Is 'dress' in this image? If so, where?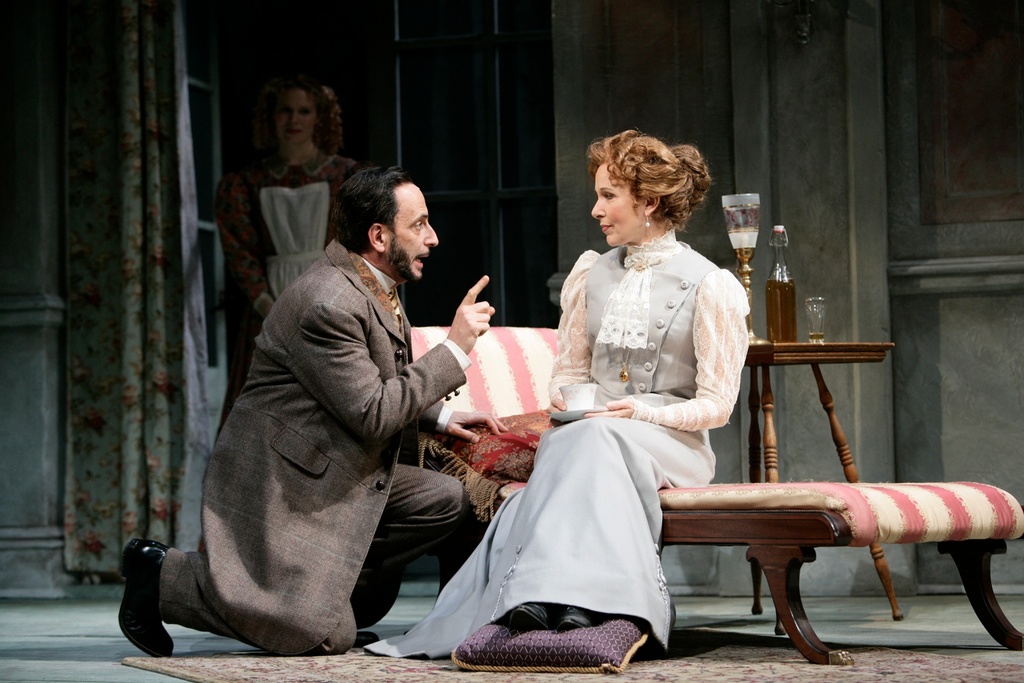
Yes, at <bbox>221, 147, 361, 324</bbox>.
